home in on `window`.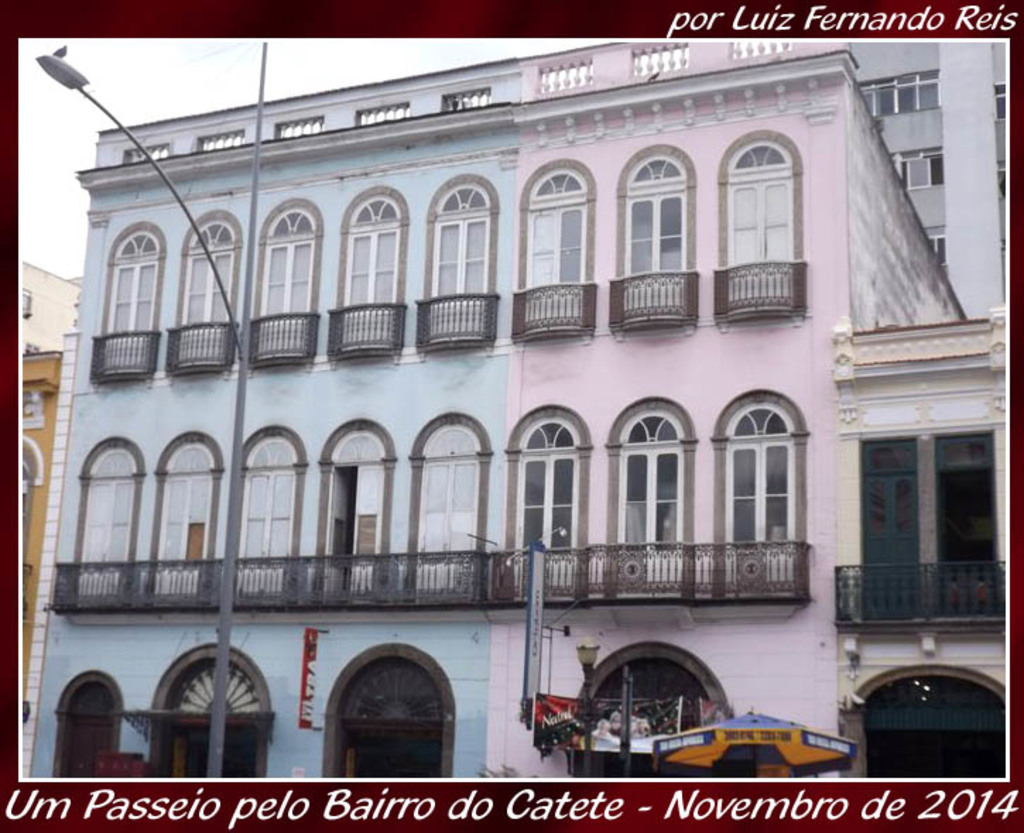
Homed in at 921/224/953/277.
